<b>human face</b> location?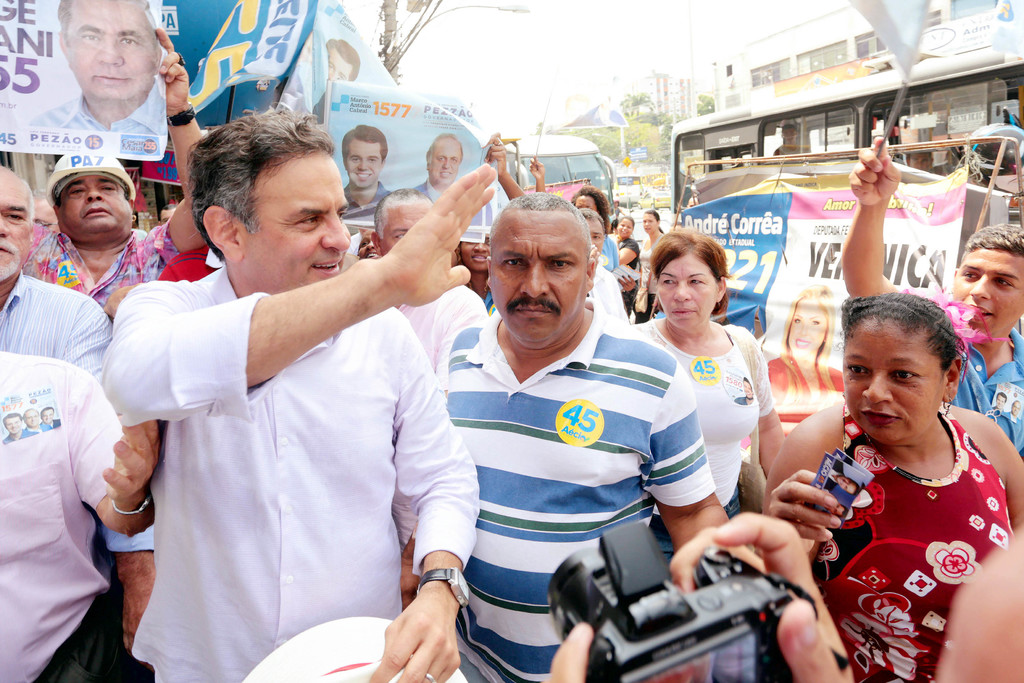
<box>381,202,433,248</box>
